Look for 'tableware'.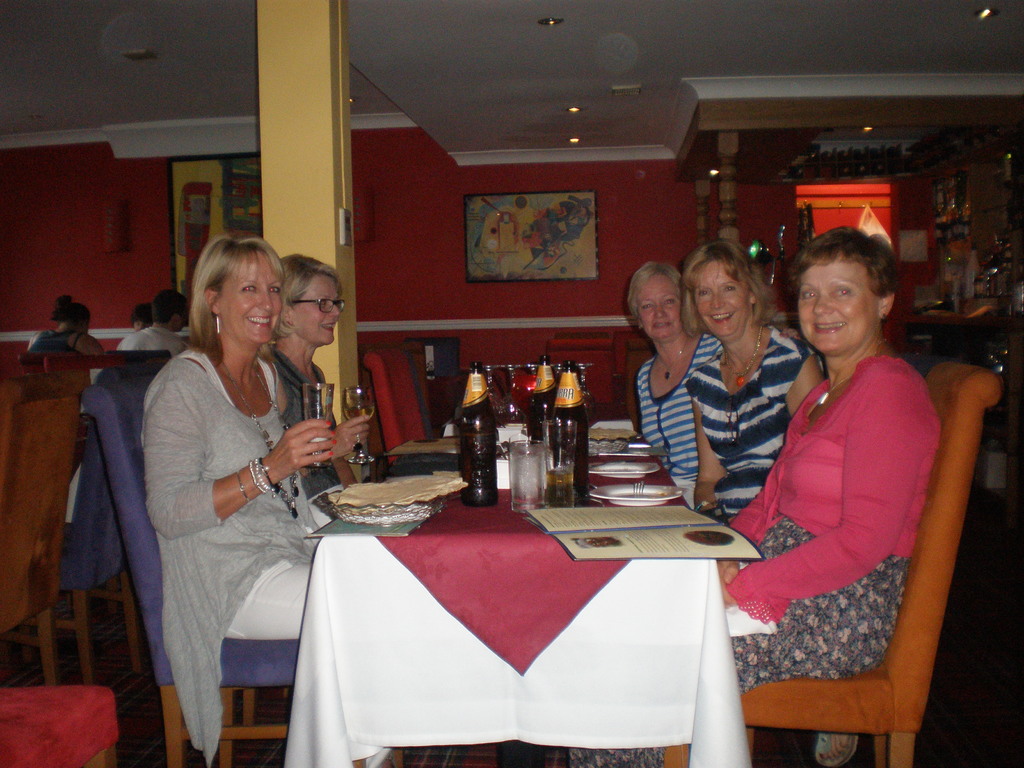
Found: bbox=[590, 460, 663, 479].
